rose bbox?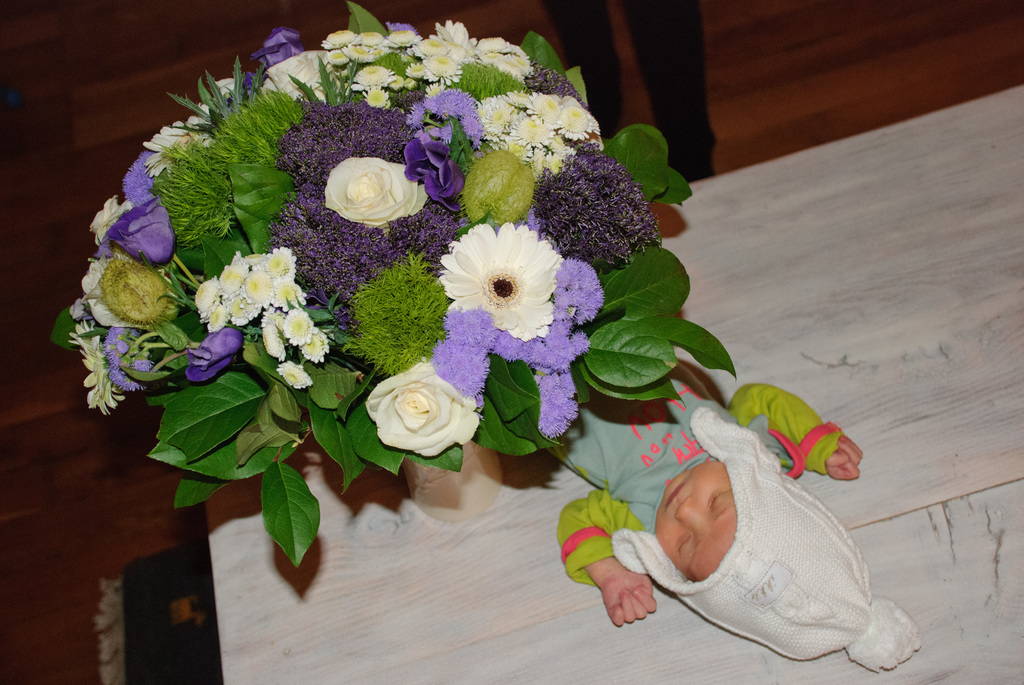
[189, 322, 240, 388]
